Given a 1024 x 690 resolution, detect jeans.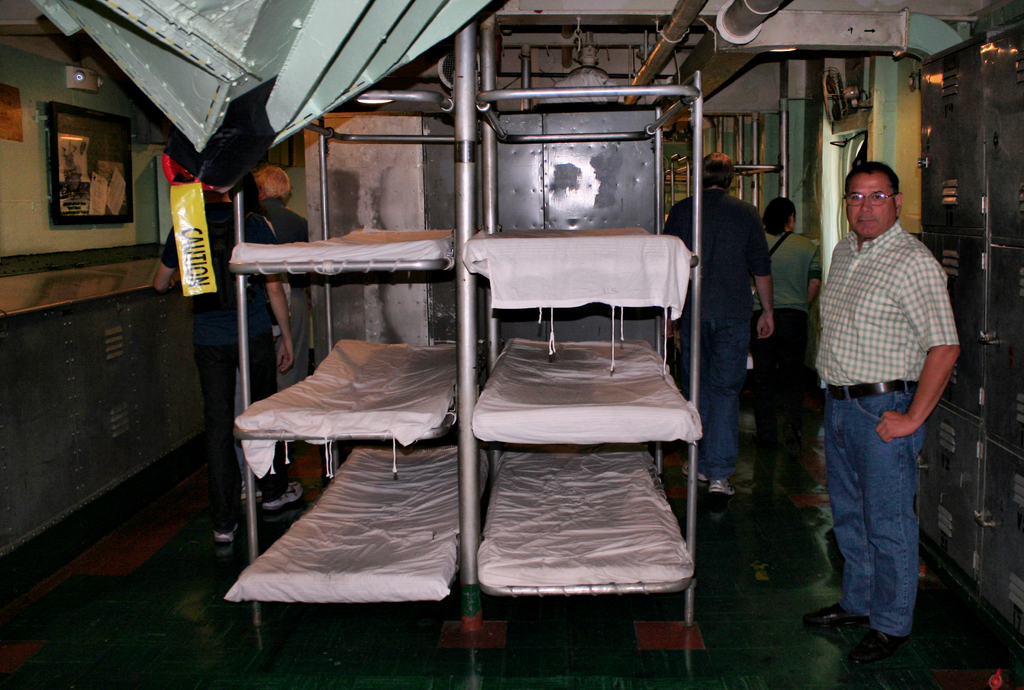
(left=755, top=308, right=803, bottom=473).
